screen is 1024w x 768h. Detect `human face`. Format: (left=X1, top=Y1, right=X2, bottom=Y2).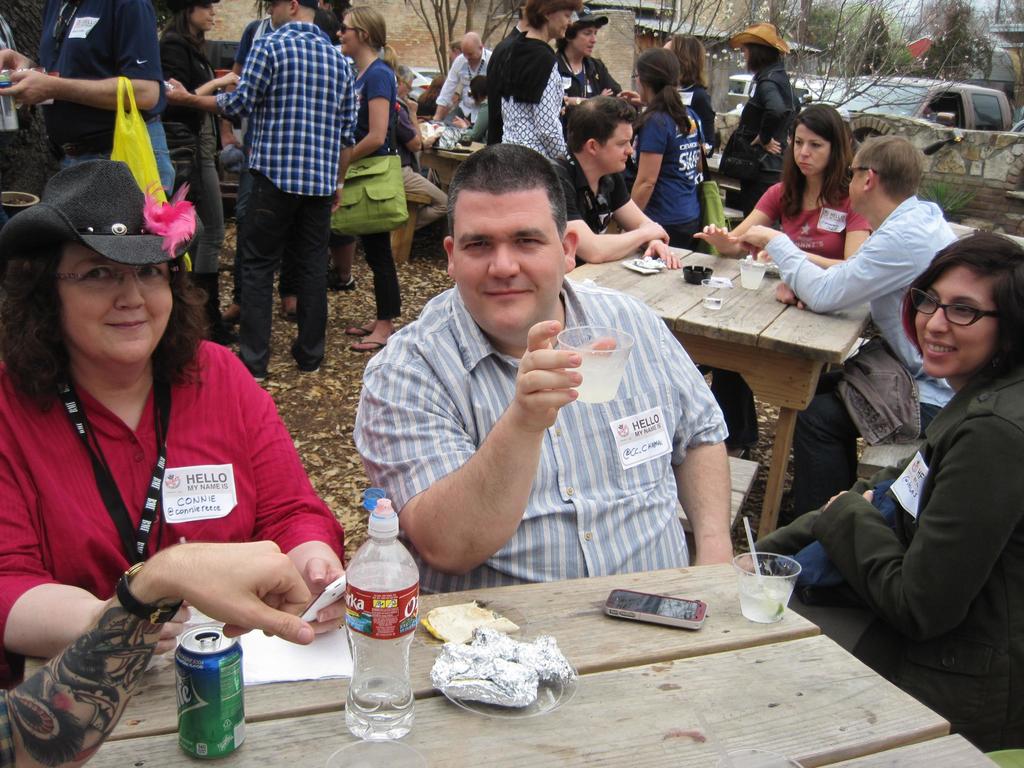
(left=335, top=17, right=361, bottom=53).
